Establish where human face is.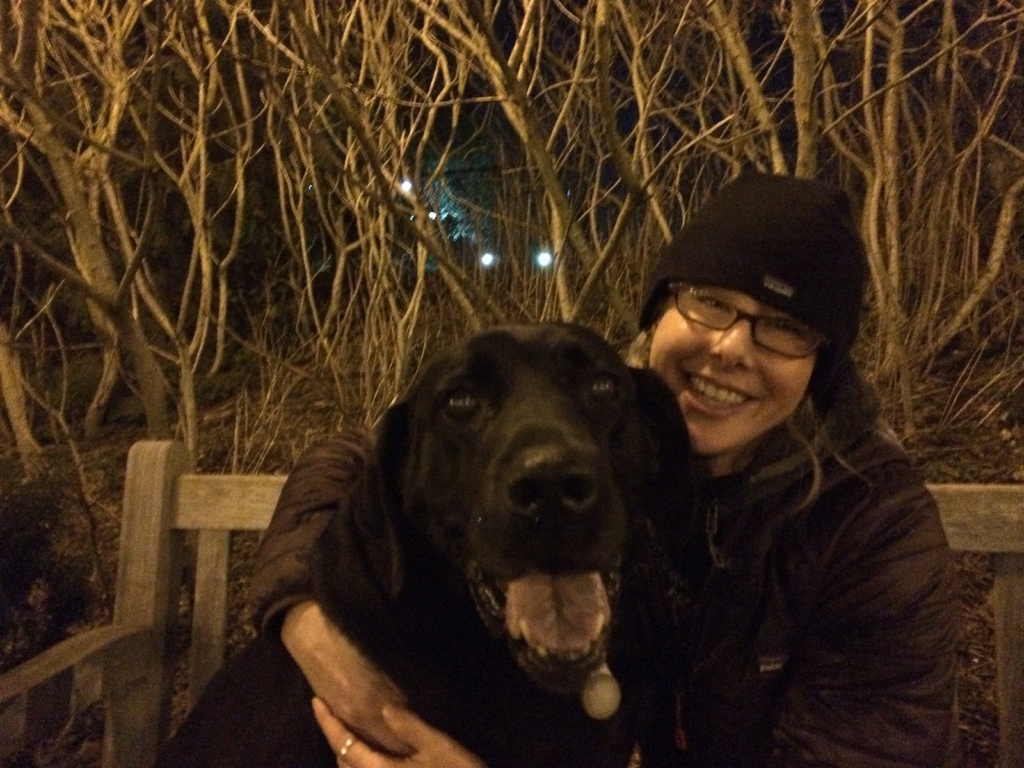
Established at l=648, t=289, r=821, b=455.
